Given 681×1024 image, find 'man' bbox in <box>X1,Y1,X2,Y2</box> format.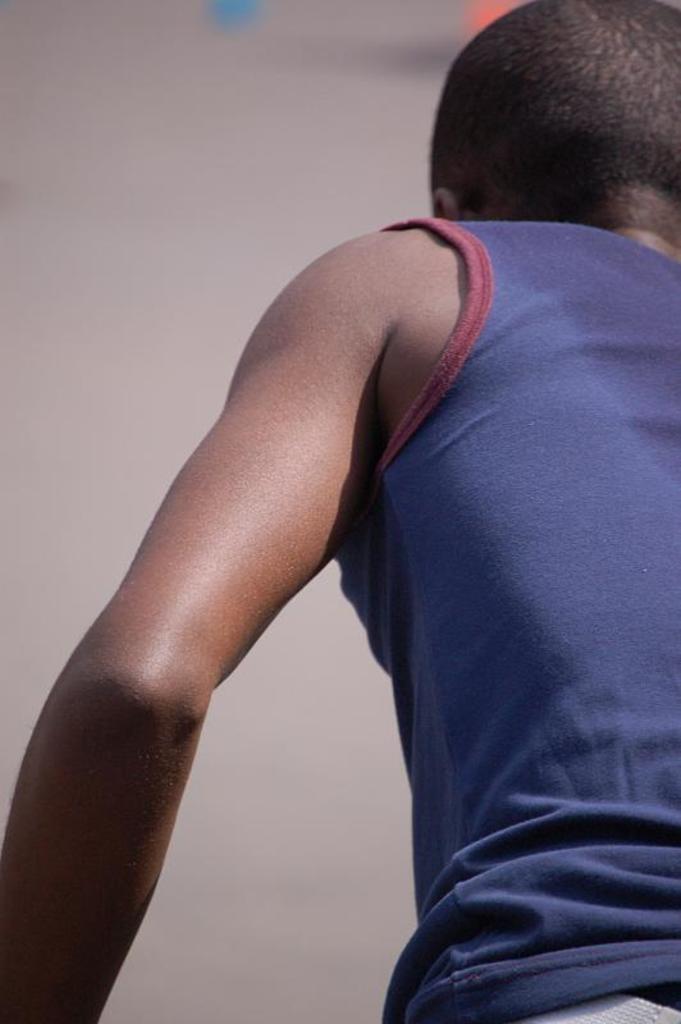
<box>0,0,680,1023</box>.
